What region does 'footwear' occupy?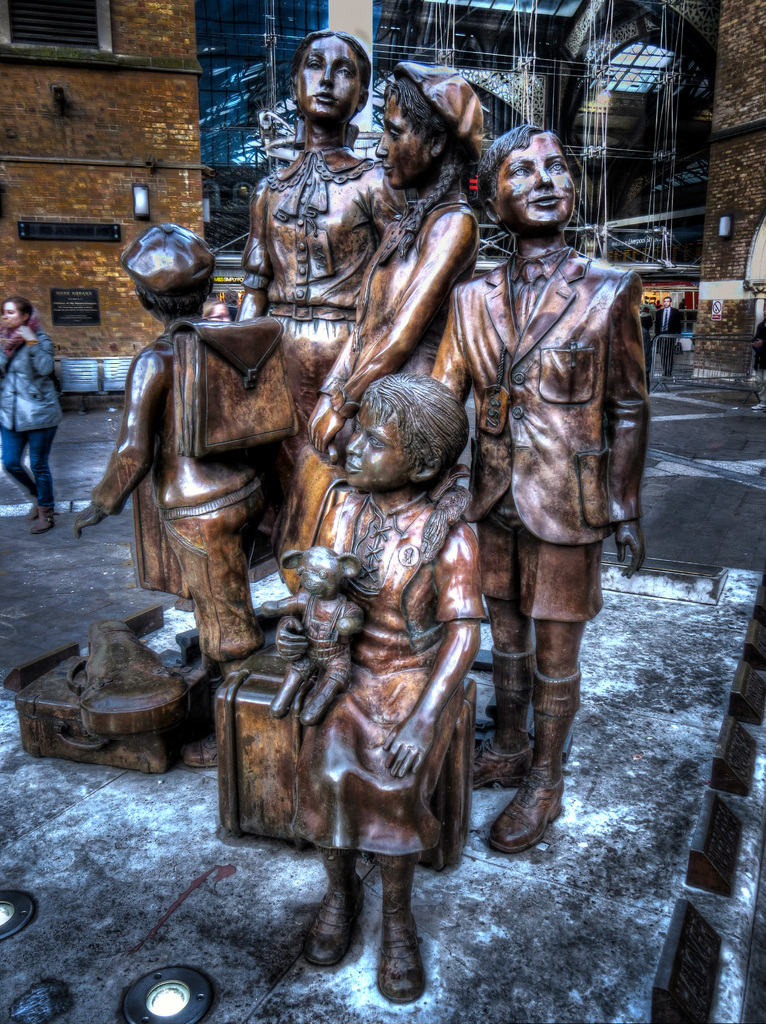
crop(372, 883, 435, 1010).
